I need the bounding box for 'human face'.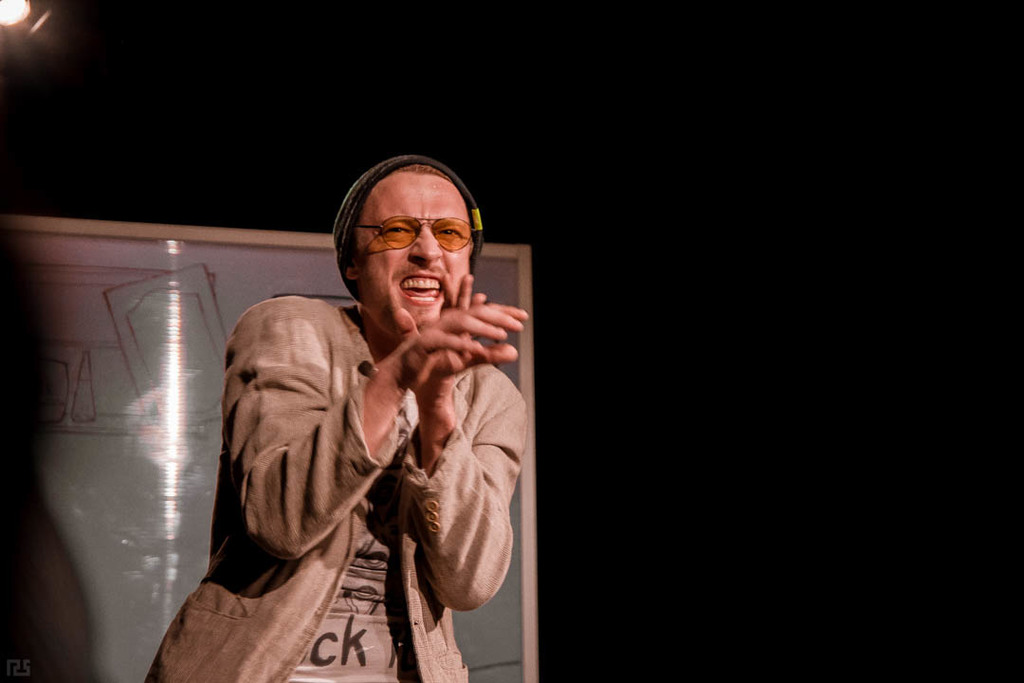
Here it is: crop(345, 165, 476, 324).
